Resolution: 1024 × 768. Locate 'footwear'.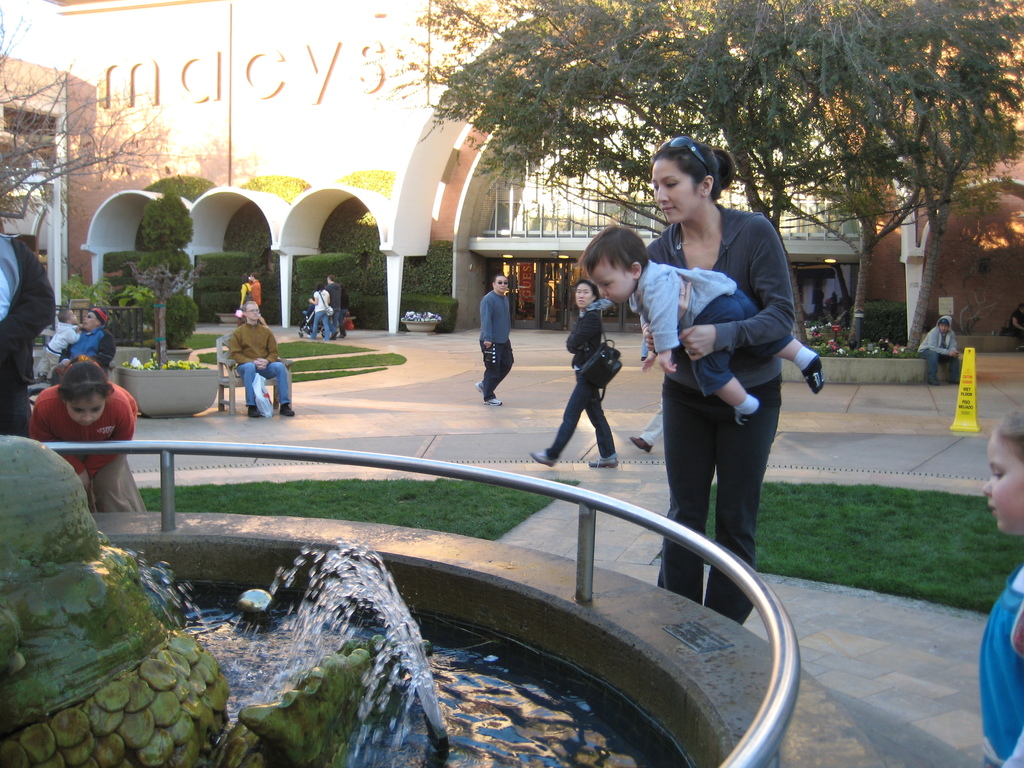
[477,381,486,390].
